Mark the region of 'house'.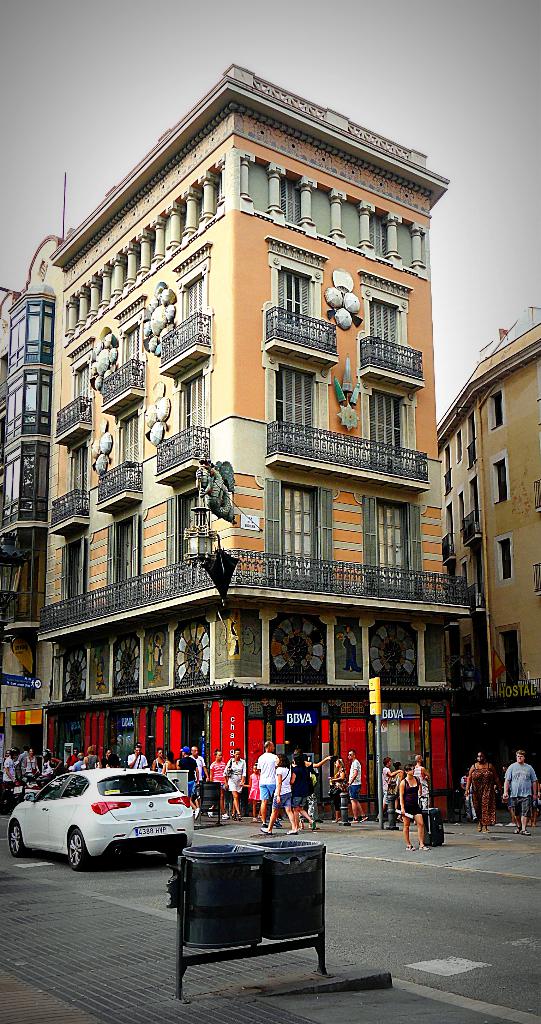
Region: pyautogui.locateOnScreen(431, 318, 540, 748).
